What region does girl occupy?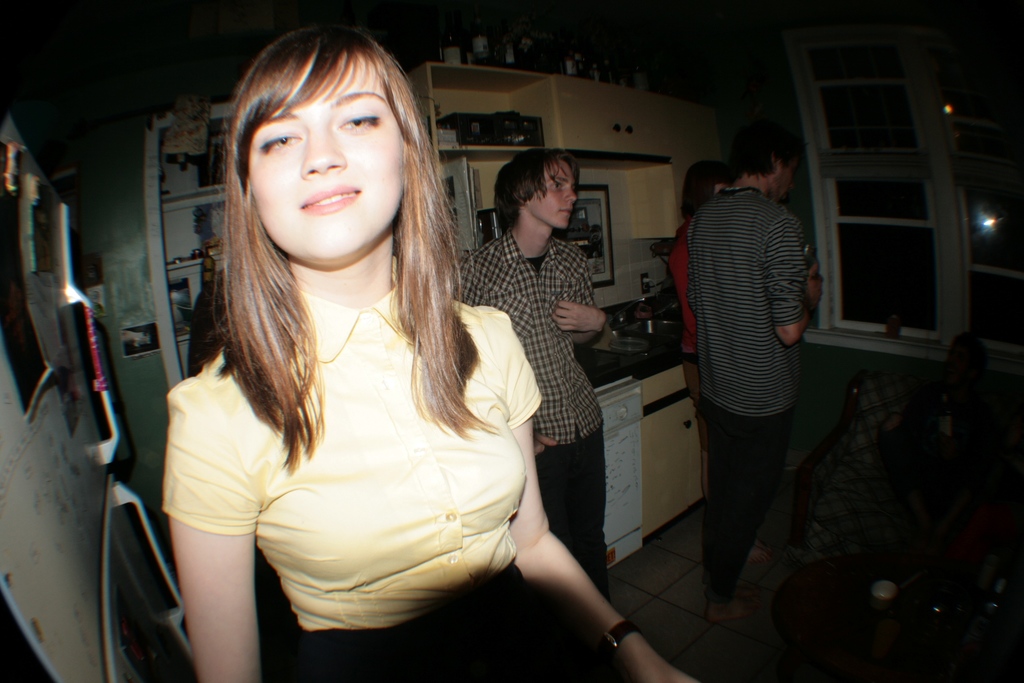
region(163, 21, 696, 682).
